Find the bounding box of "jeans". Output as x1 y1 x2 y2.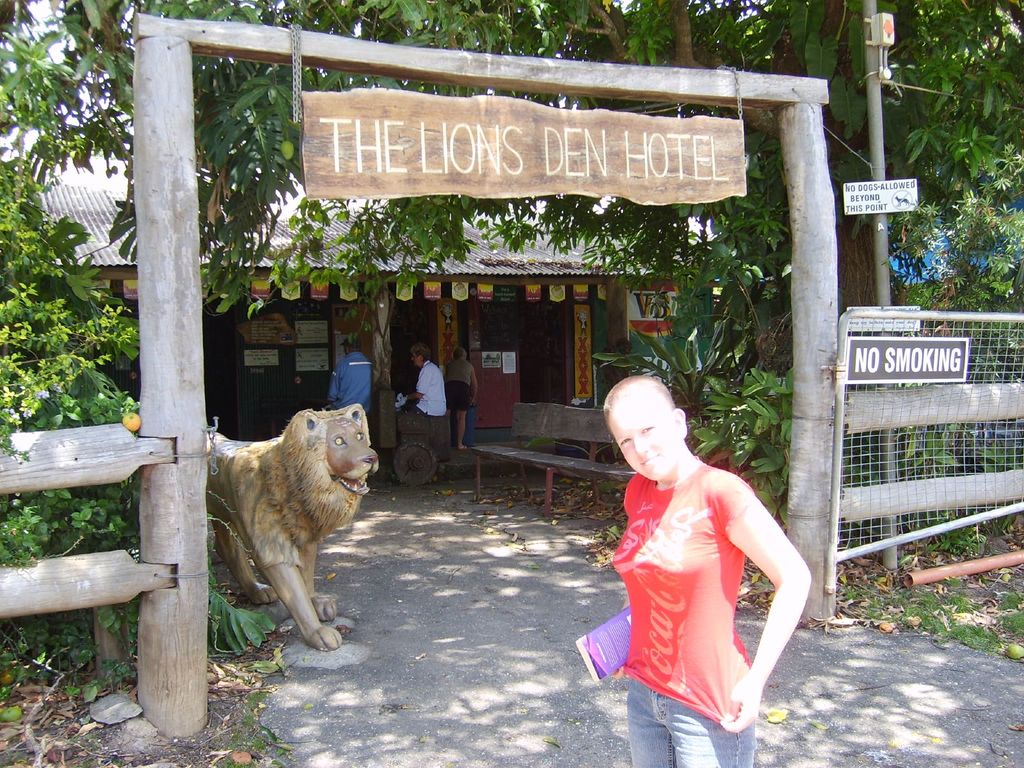
627 685 757 767.
